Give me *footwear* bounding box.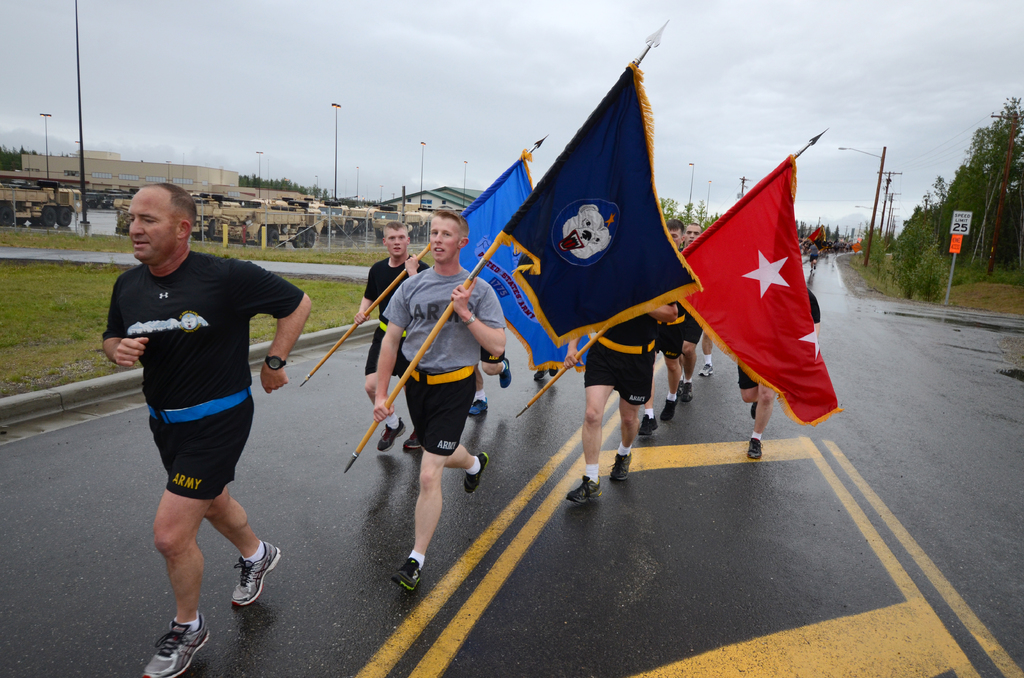
Rect(679, 387, 692, 403).
